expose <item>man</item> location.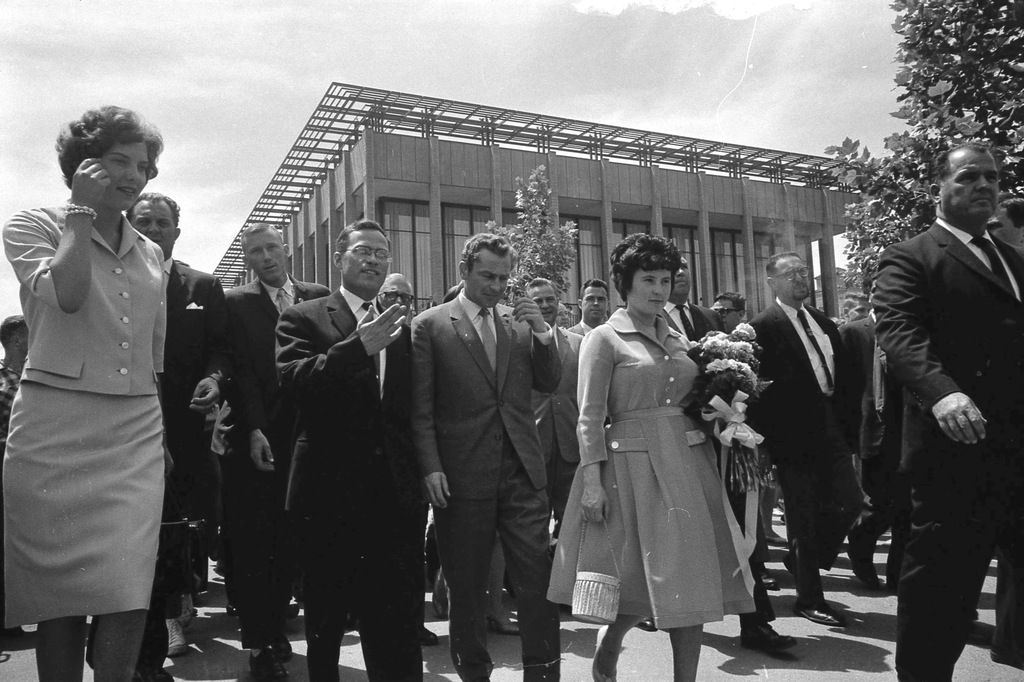
Exposed at box(856, 133, 1015, 664).
